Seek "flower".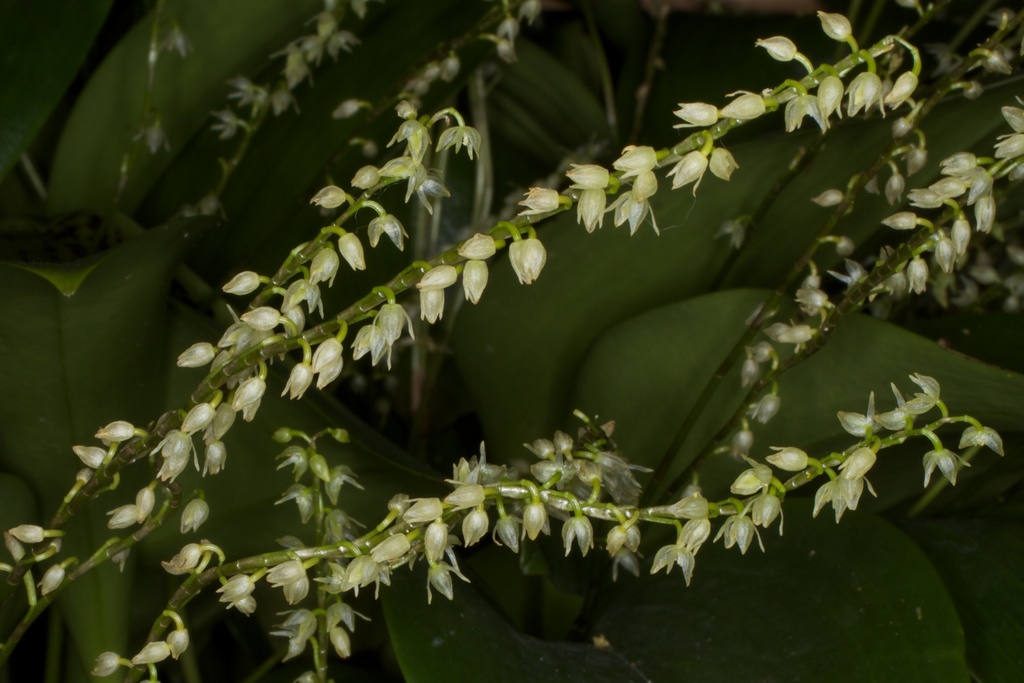
bbox=(768, 445, 810, 473).
